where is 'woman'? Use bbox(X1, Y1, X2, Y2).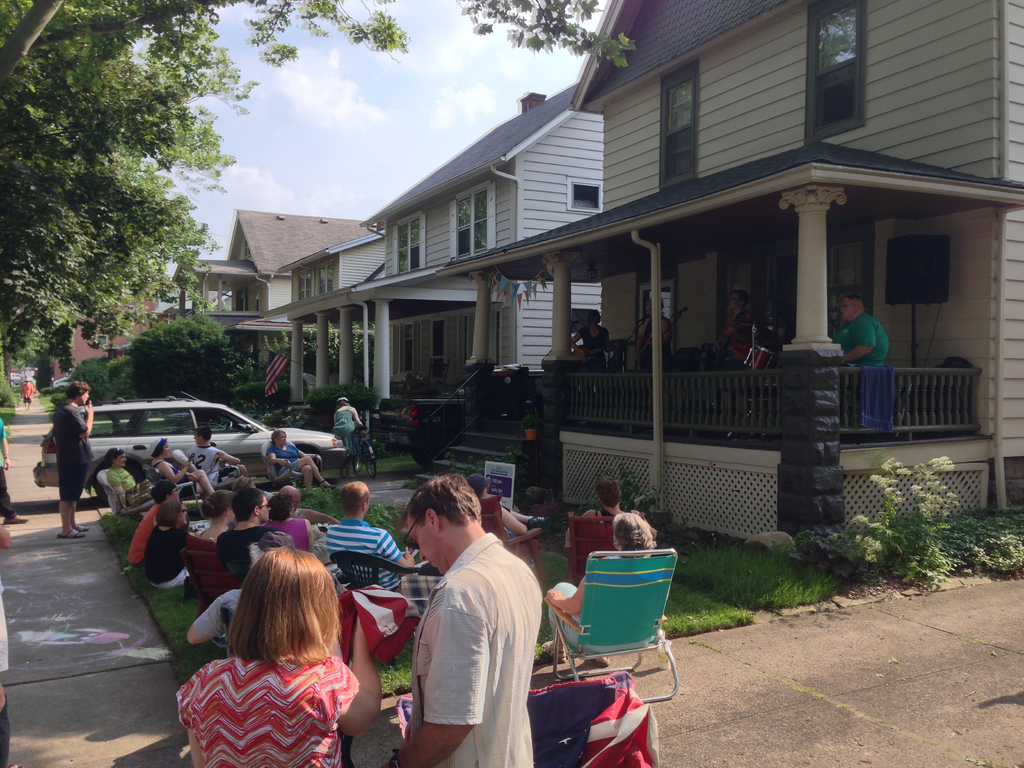
bbox(263, 495, 330, 565).
